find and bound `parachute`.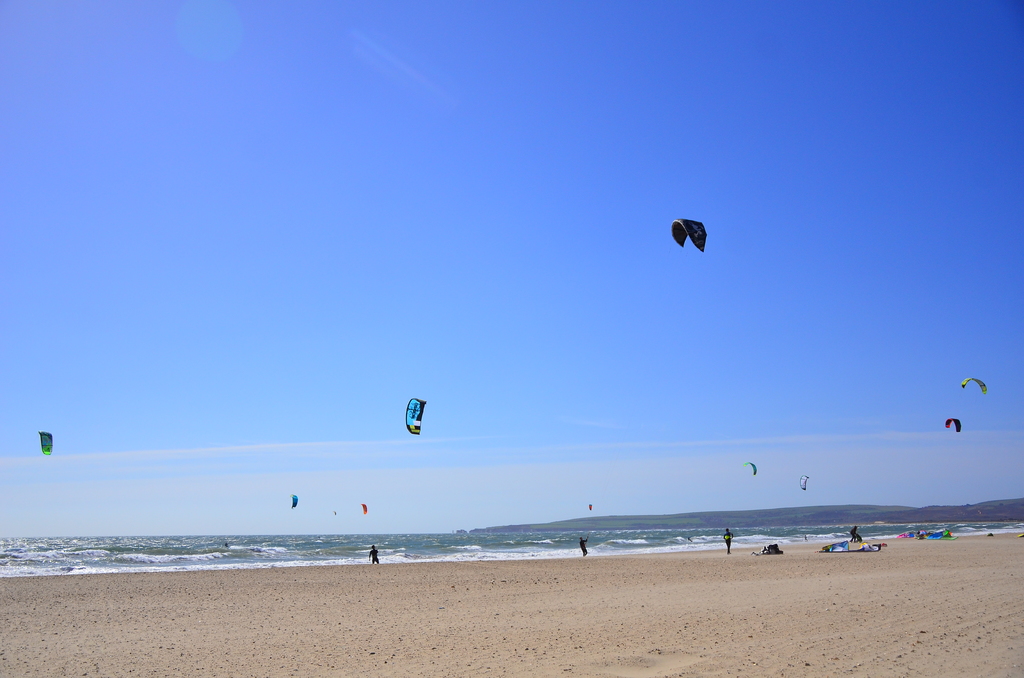
Bound: x1=332, y1=508, x2=340, y2=519.
